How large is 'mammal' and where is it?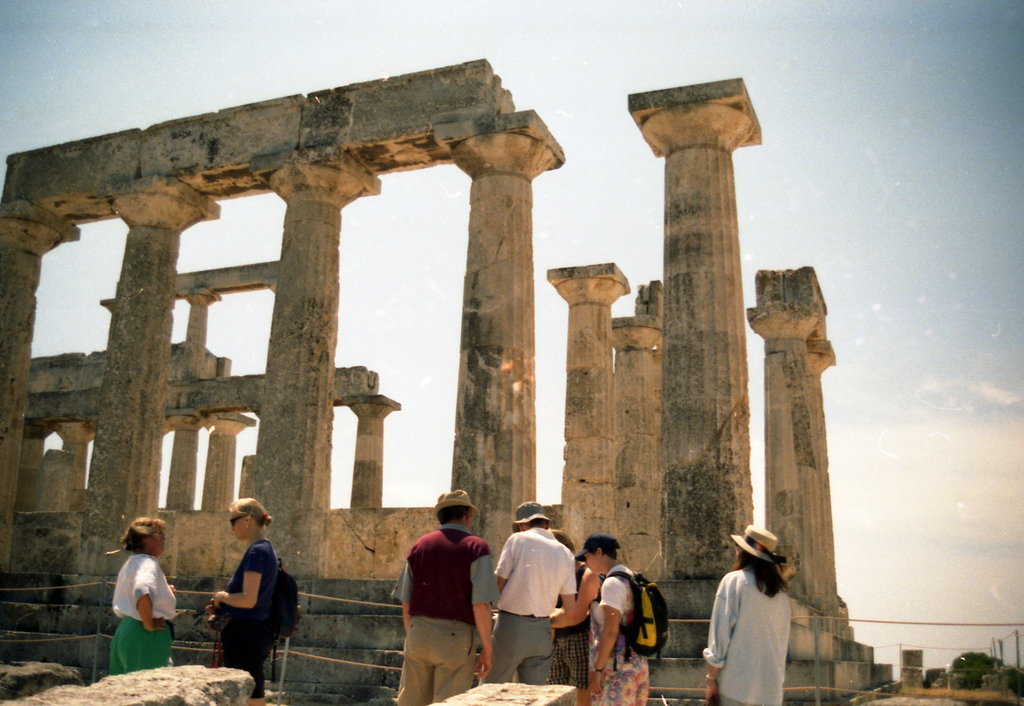
Bounding box: BBox(542, 525, 605, 705).
